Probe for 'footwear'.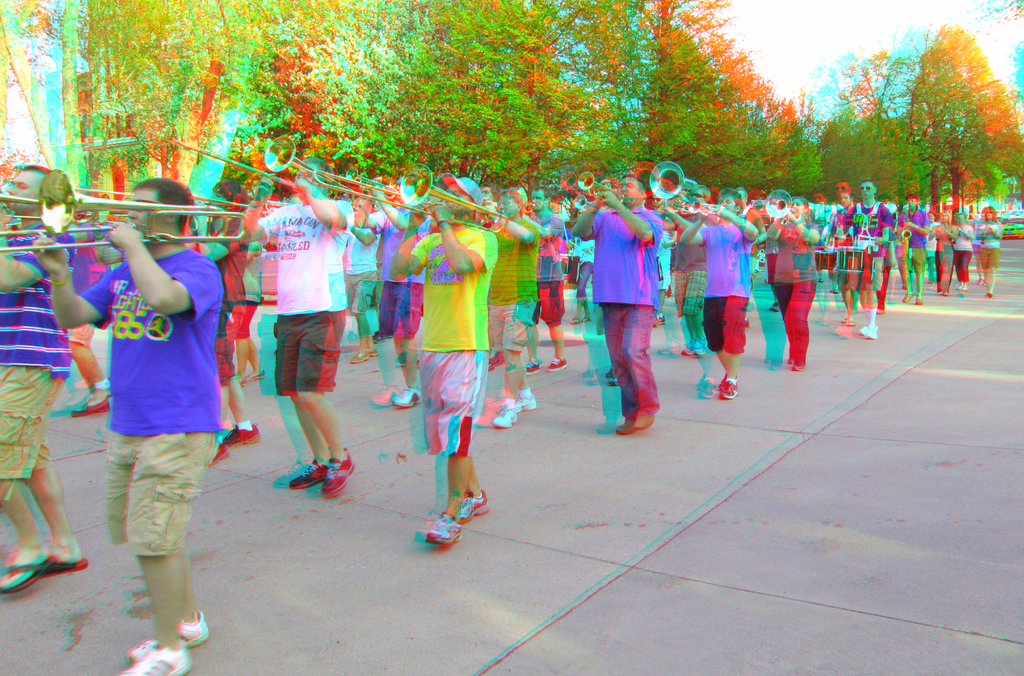
Probe result: [left=502, top=385, right=543, bottom=407].
